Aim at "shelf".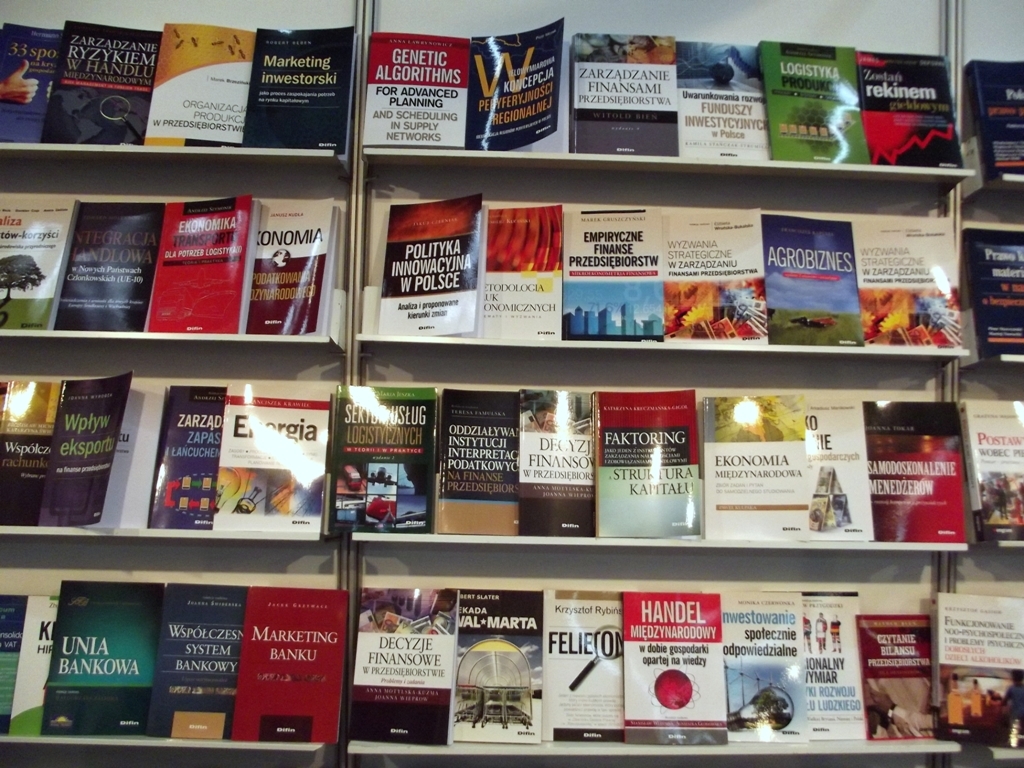
Aimed at <bbox>346, 172, 974, 354</bbox>.
